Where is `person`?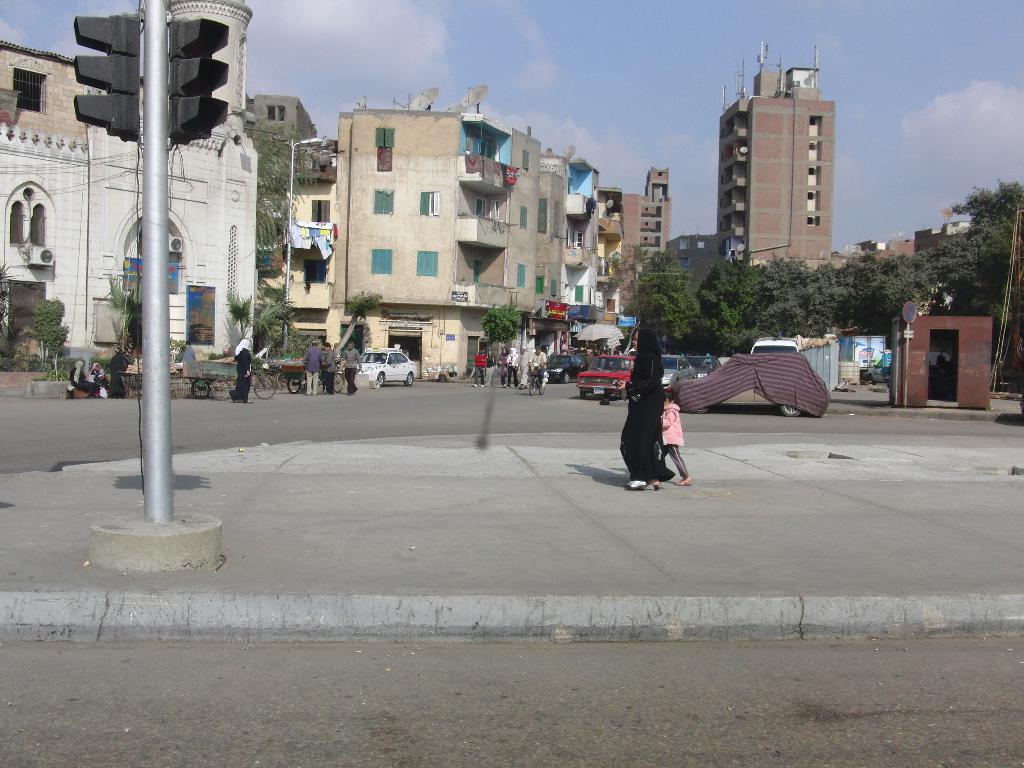
crop(660, 387, 694, 479).
